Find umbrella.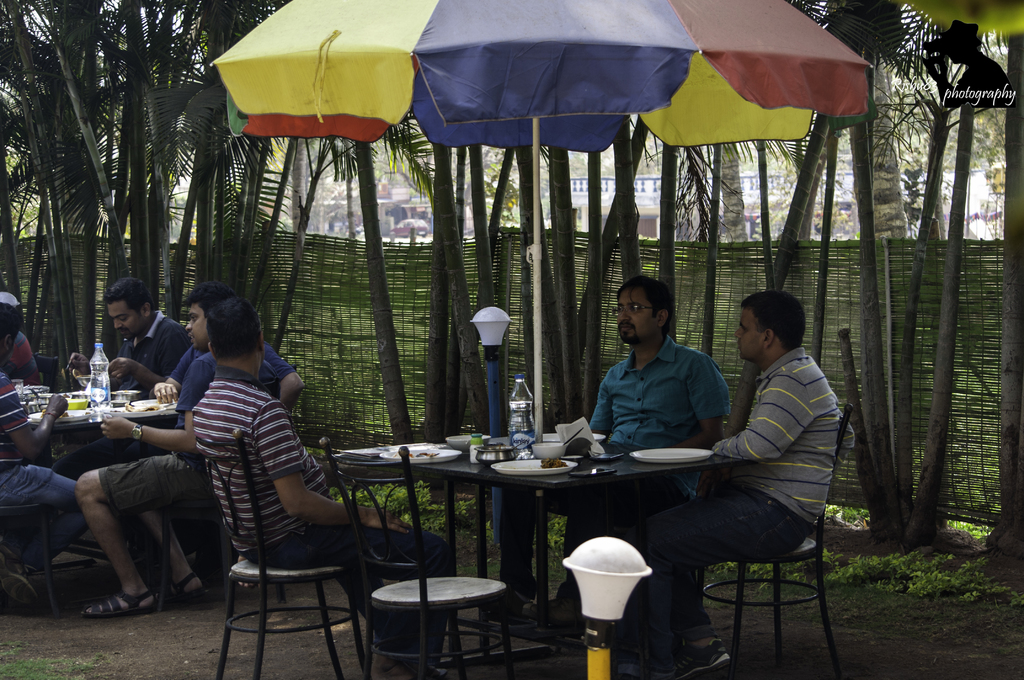
{"x1": 364, "y1": 0, "x2": 833, "y2": 292}.
